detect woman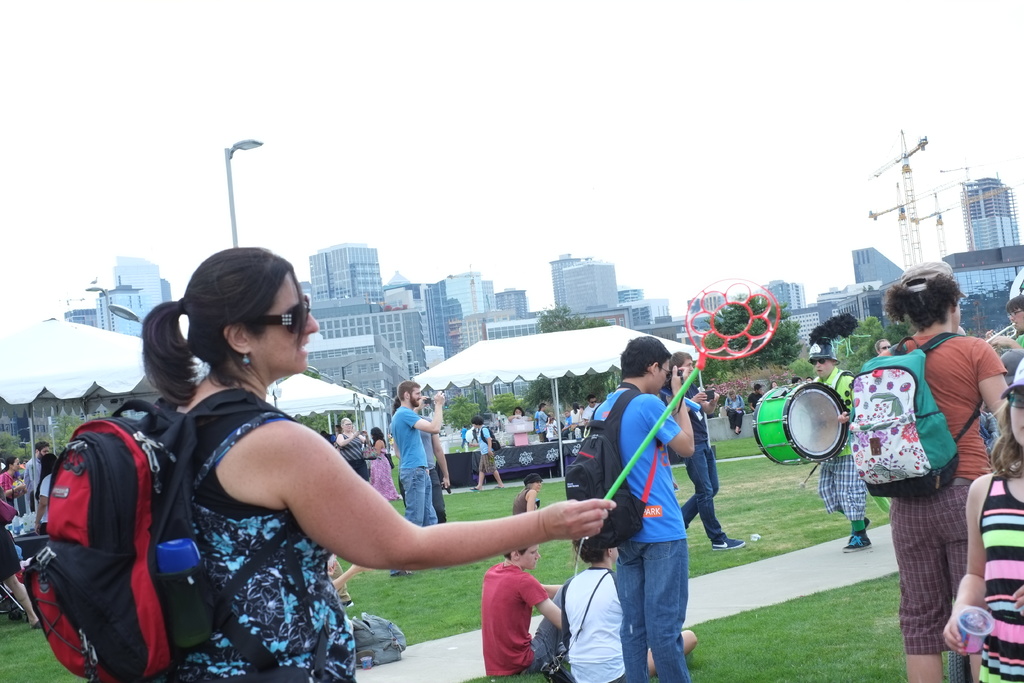
left=532, top=400, right=548, bottom=440
